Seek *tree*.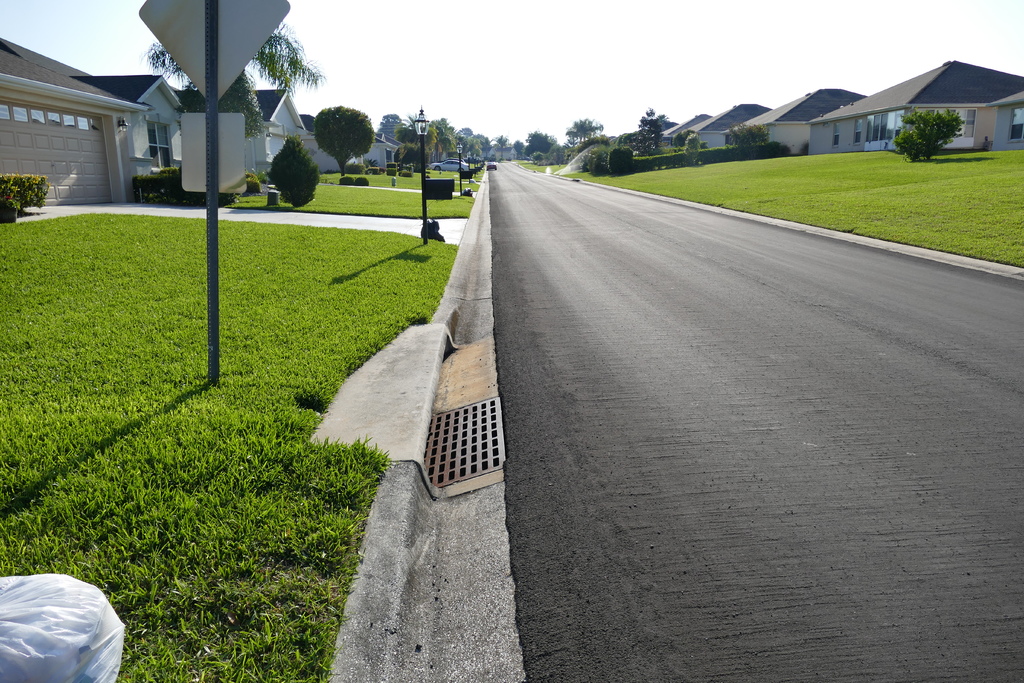
rect(609, 146, 637, 170).
